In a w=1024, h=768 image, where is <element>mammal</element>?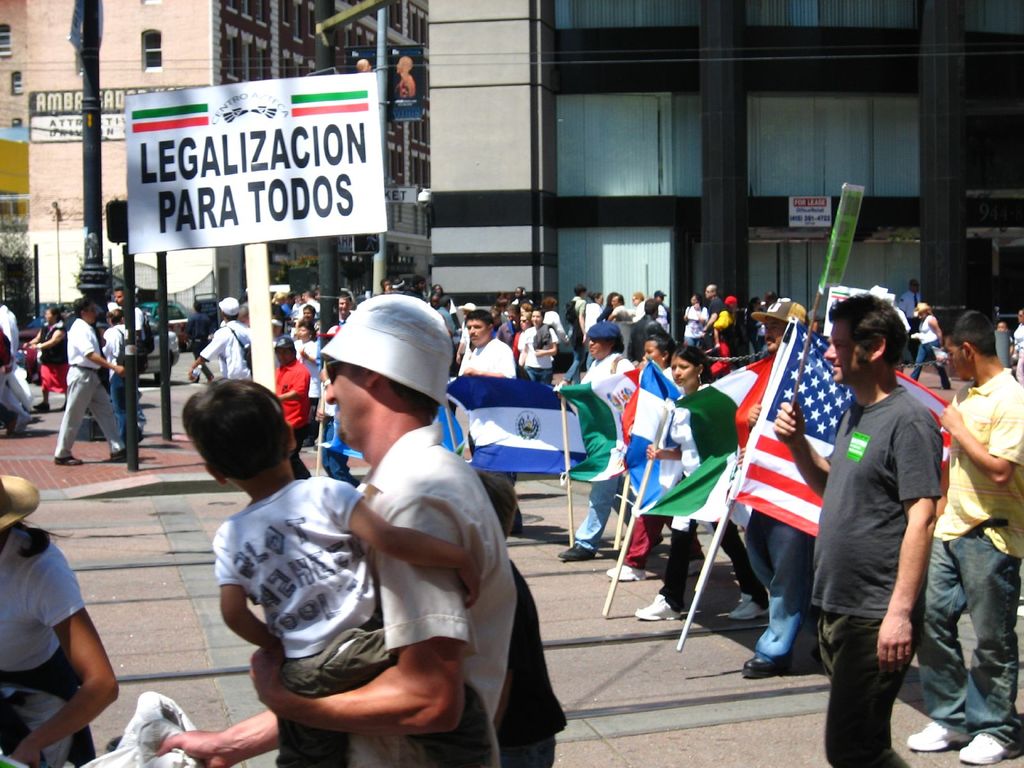
l=392, t=56, r=416, b=99.
